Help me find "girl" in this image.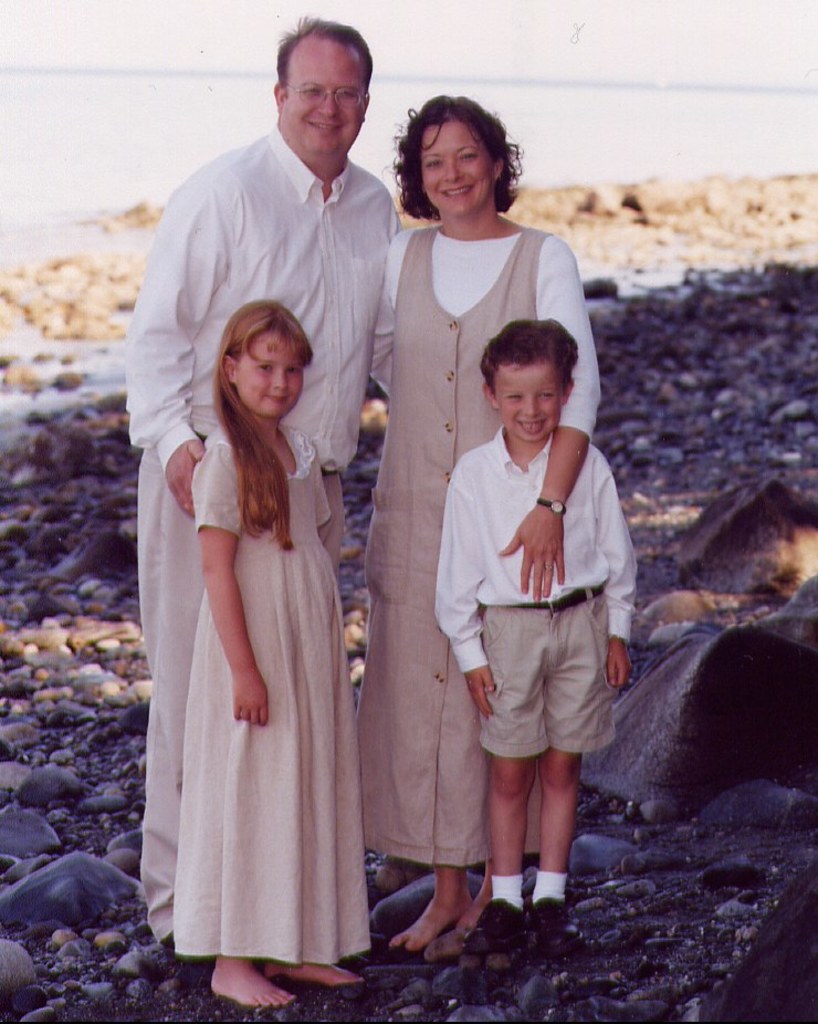
Found it: (x1=168, y1=301, x2=384, y2=1023).
